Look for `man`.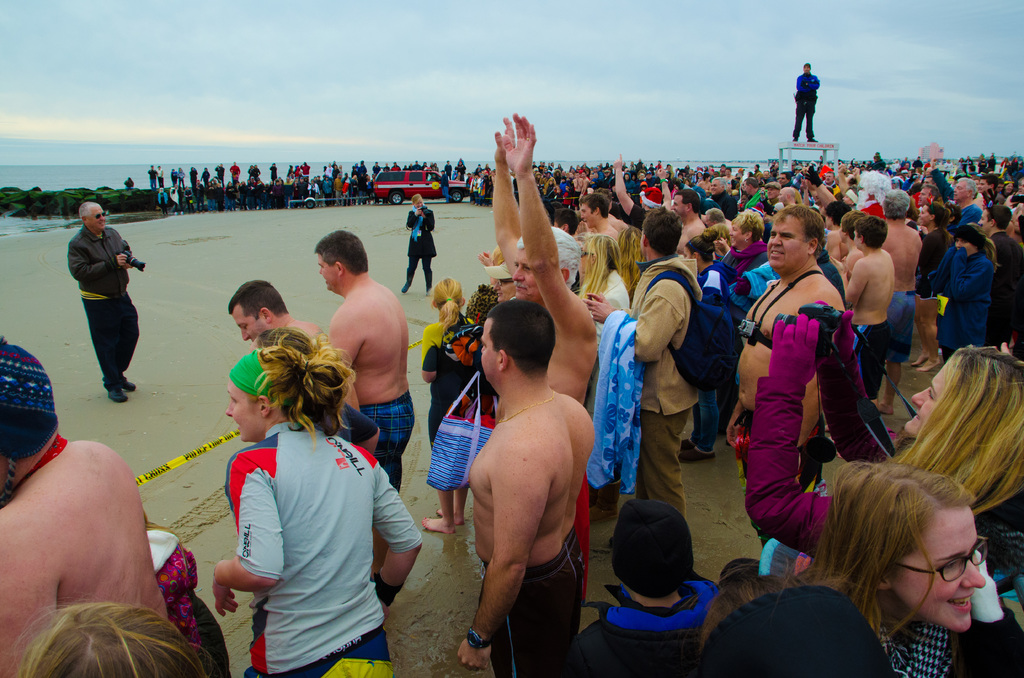
Found: <bbox>727, 209, 836, 574</bbox>.
